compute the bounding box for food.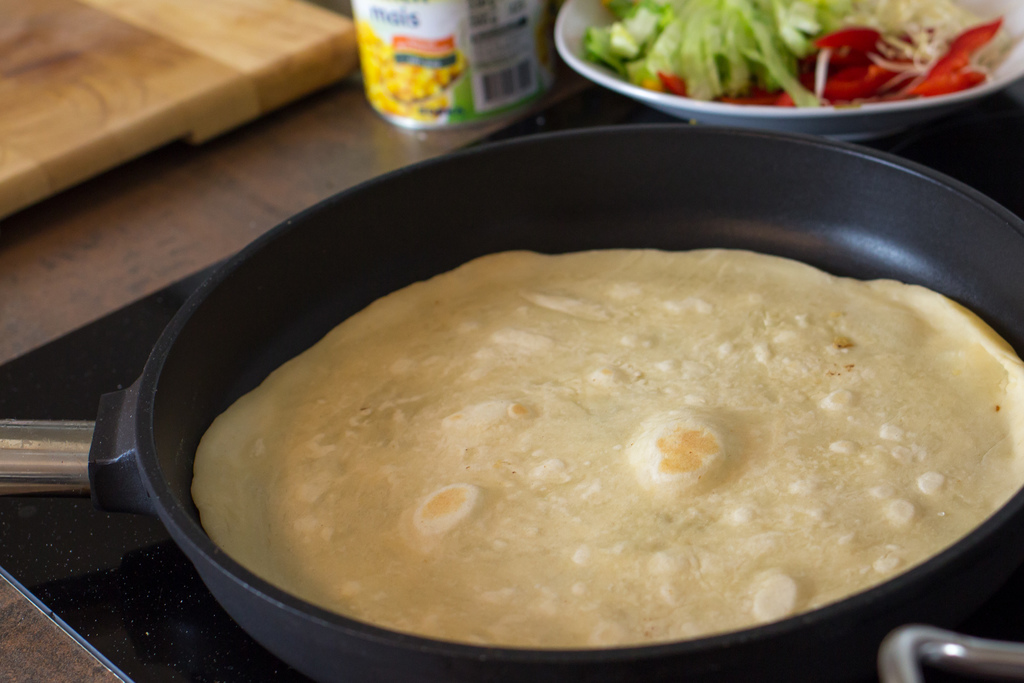
{"x1": 188, "y1": 247, "x2": 1023, "y2": 648}.
